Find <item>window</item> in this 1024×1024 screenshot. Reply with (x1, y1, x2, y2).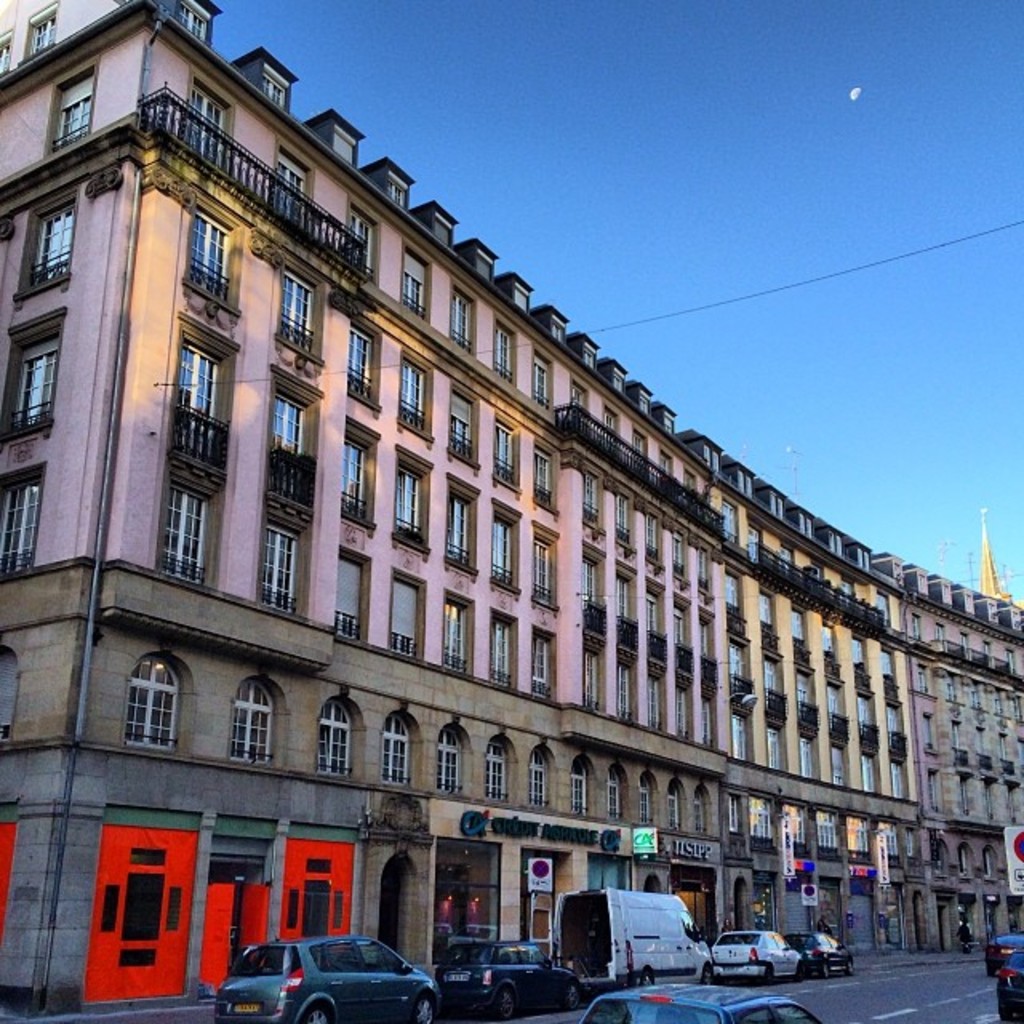
(509, 752, 550, 813).
